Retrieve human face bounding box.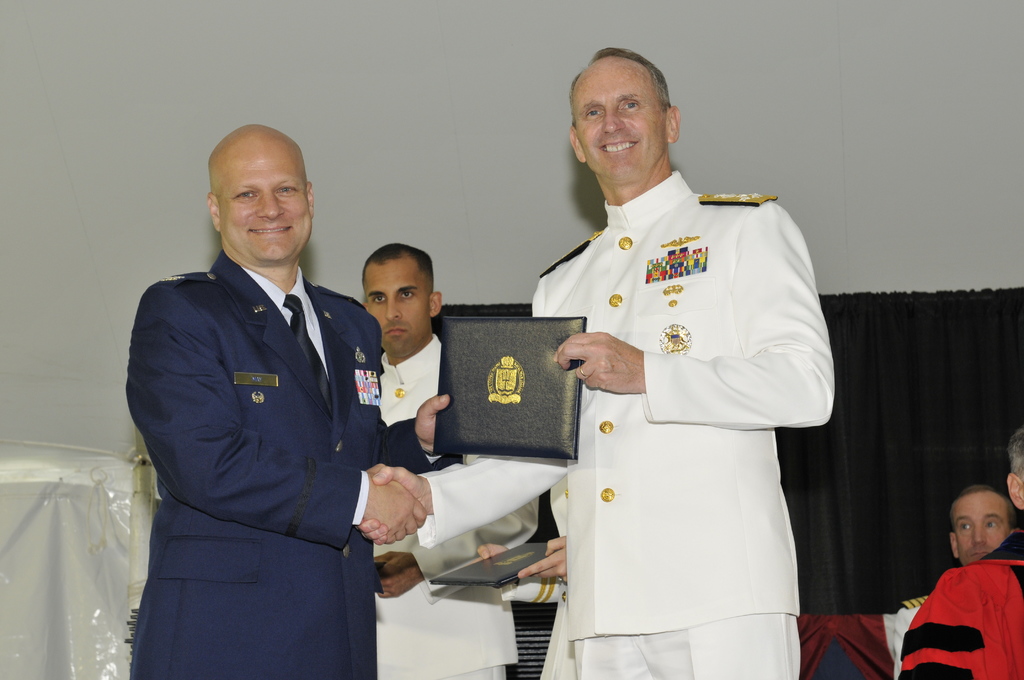
Bounding box: [x1=569, y1=67, x2=673, y2=174].
